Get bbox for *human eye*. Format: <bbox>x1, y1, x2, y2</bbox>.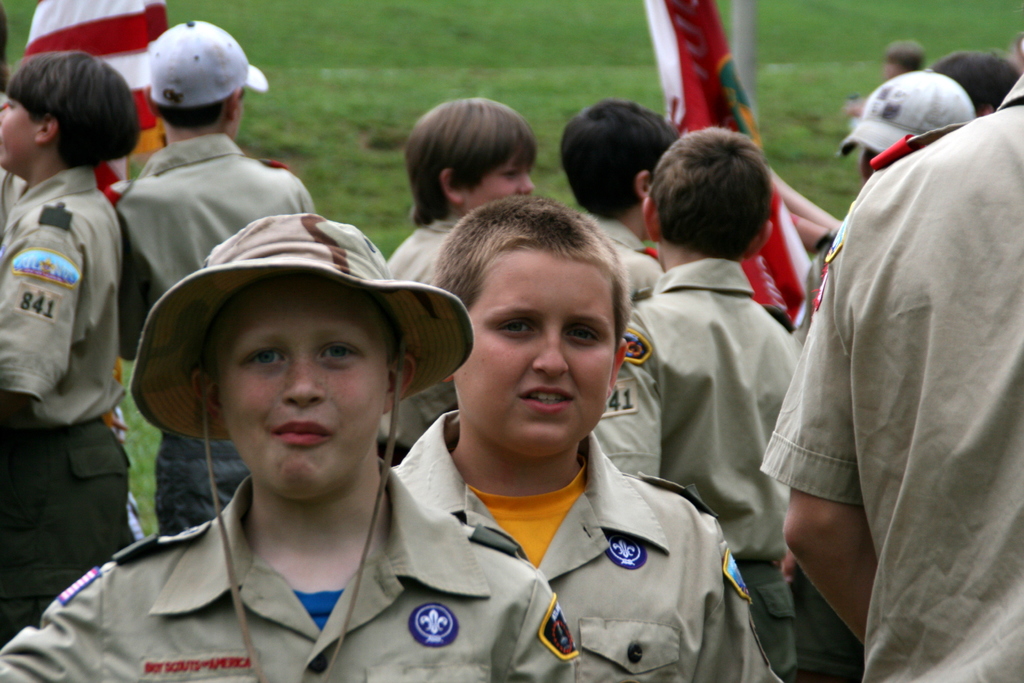
<bbox>565, 324, 604, 349</bbox>.
